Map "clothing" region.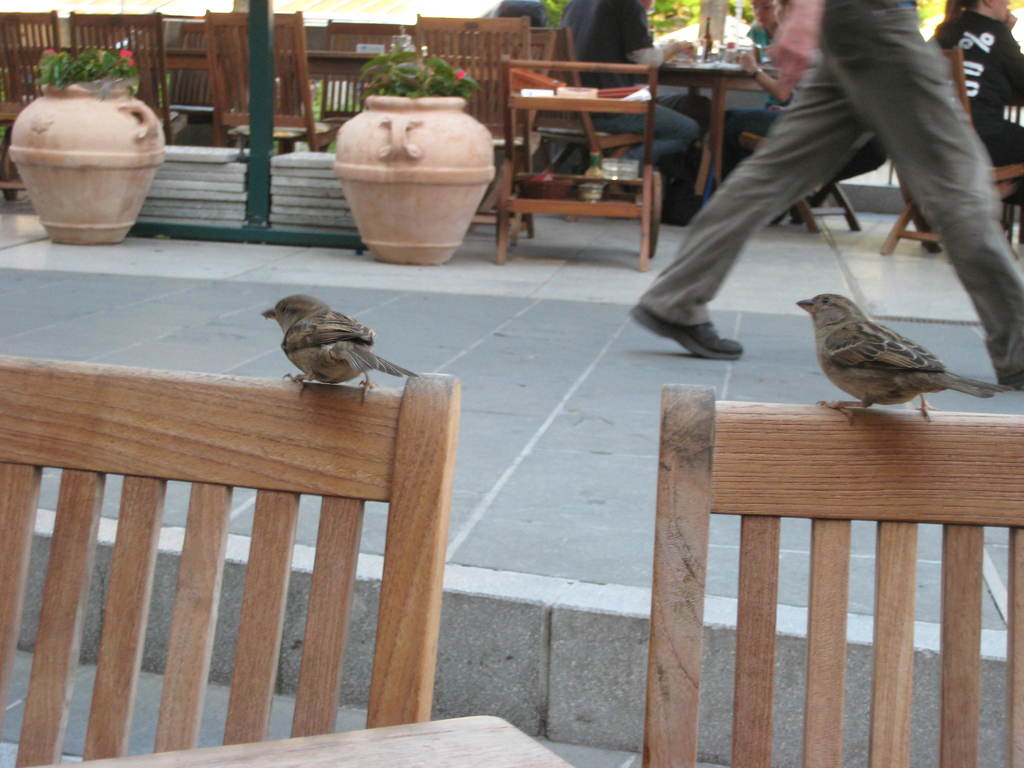
Mapped to pyautogui.locateOnScreen(920, 11, 1023, 203).
